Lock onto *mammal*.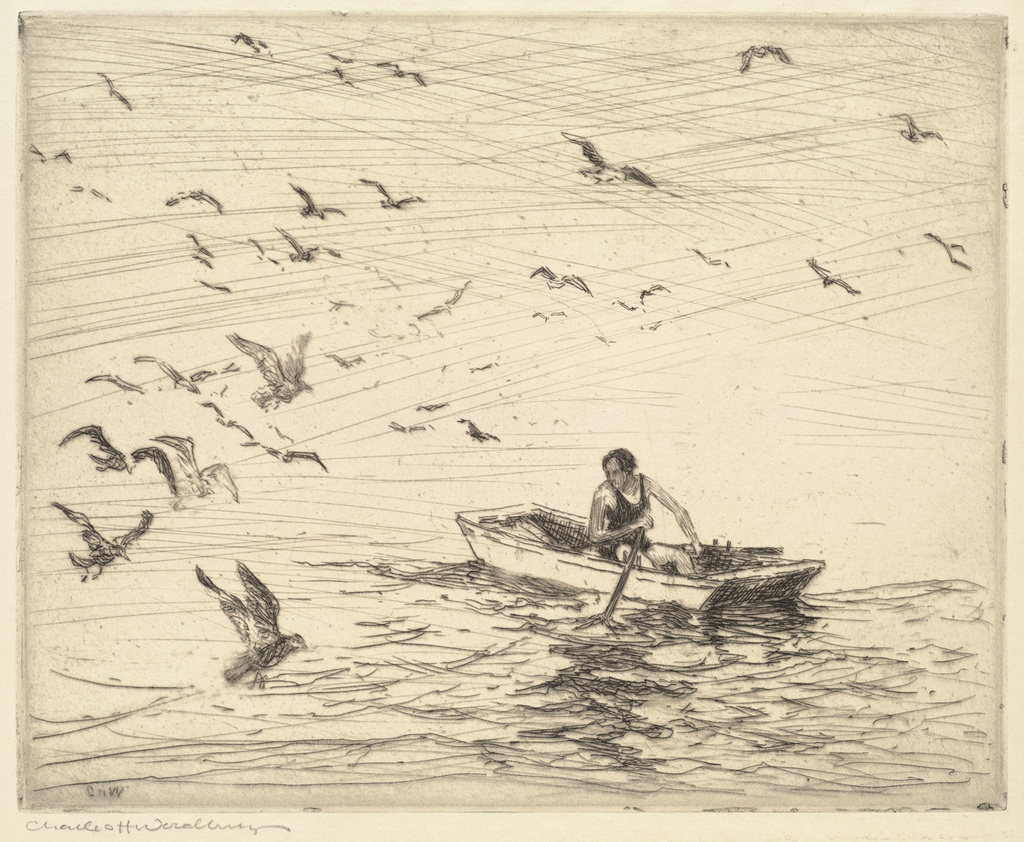
Locked: Rect(575, 463, 703, 585).
